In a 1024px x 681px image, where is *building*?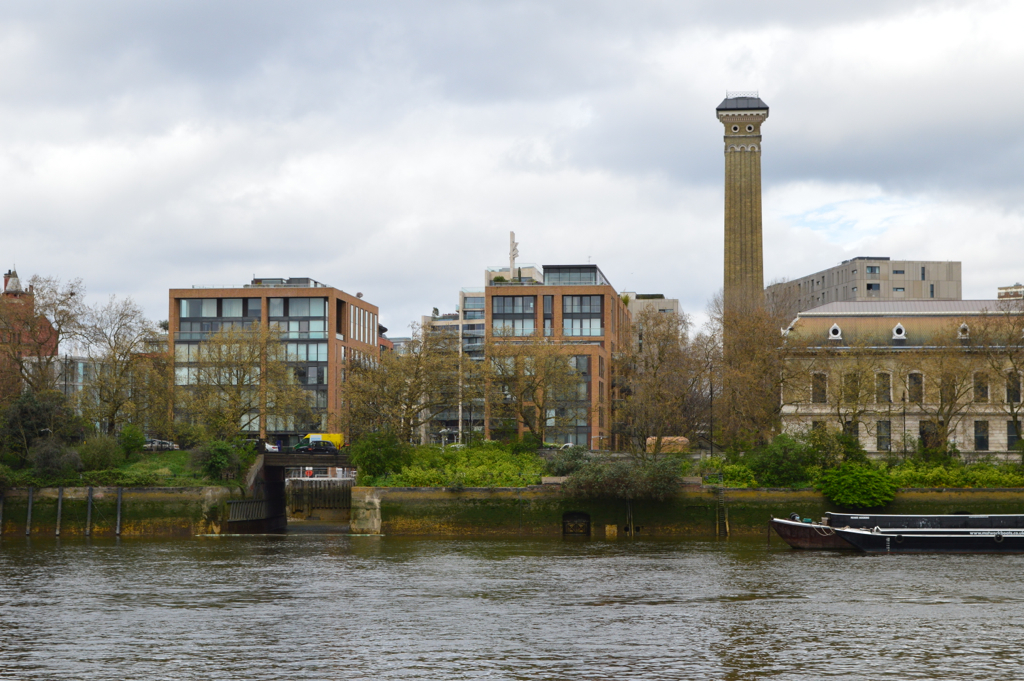
763:258:961:332.
